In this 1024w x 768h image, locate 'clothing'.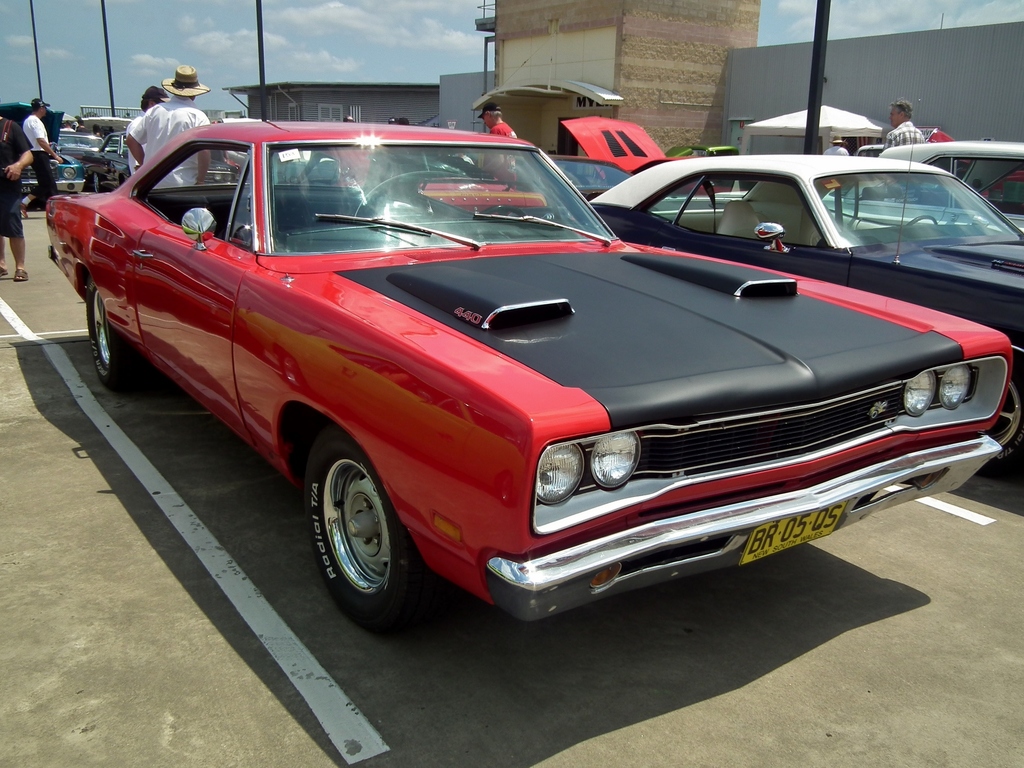
Bounding box: select_region(129, 92, 208, 186).
